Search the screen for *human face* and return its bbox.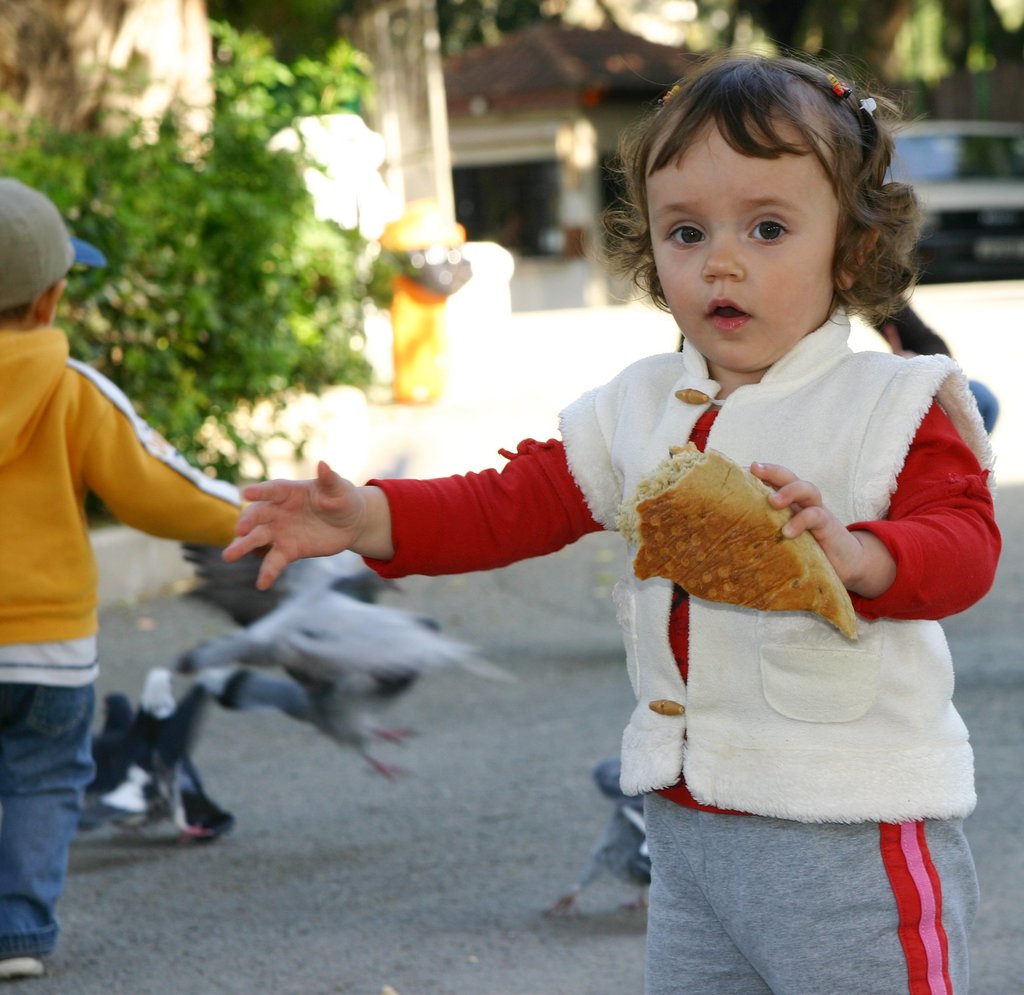
Found: x1=641, y1=114, x2=844, y2=368.
